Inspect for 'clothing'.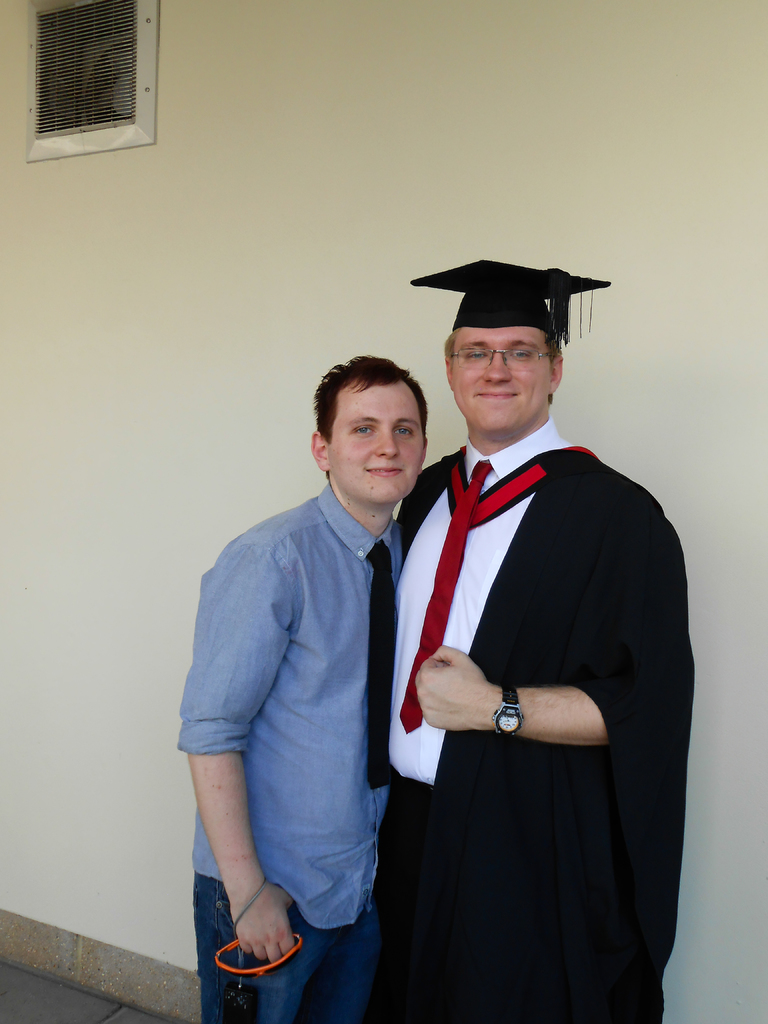
Inspection: x1=393 y1=414 x2=698 y2=1023.
